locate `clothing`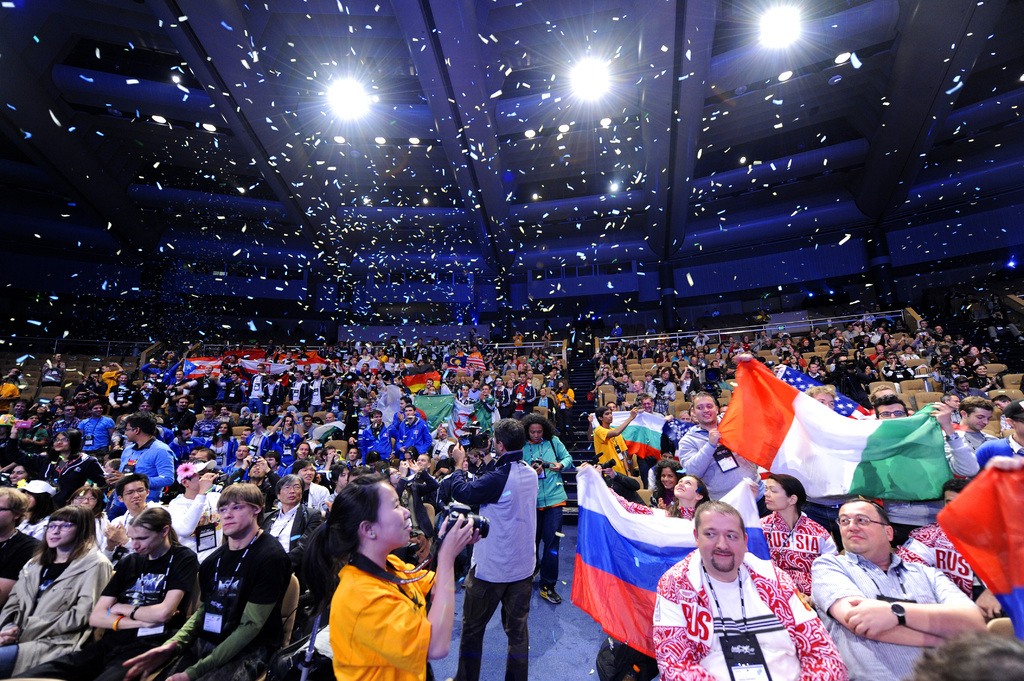
(x1=465, y1=348, x2=486, y2=368)
